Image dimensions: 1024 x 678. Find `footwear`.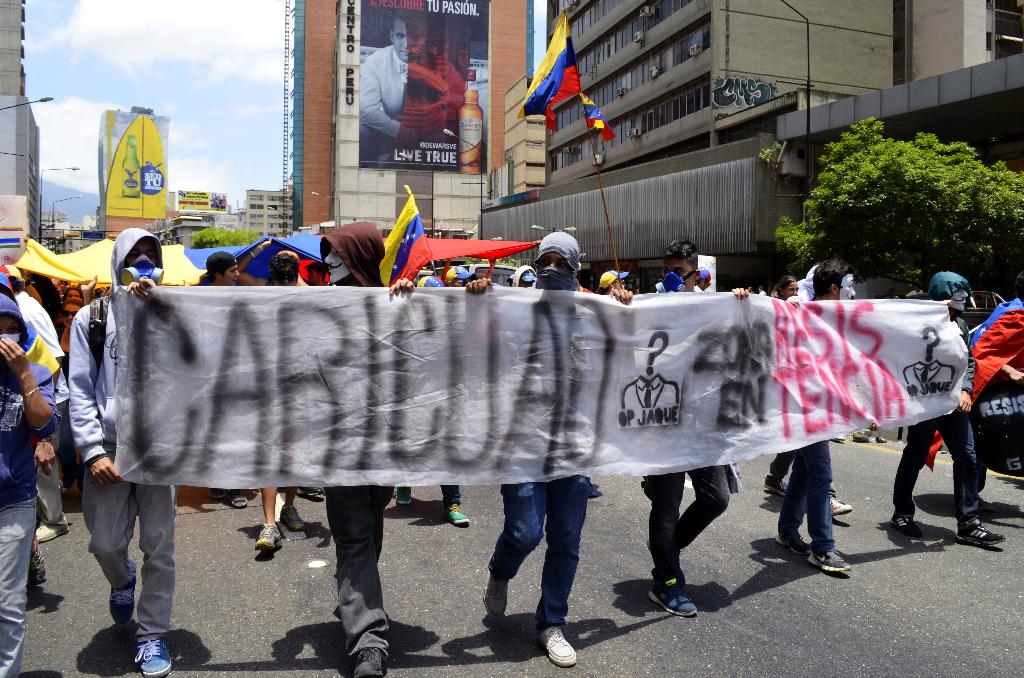
[x1=228, y1=487, x2=252, y2=508].
